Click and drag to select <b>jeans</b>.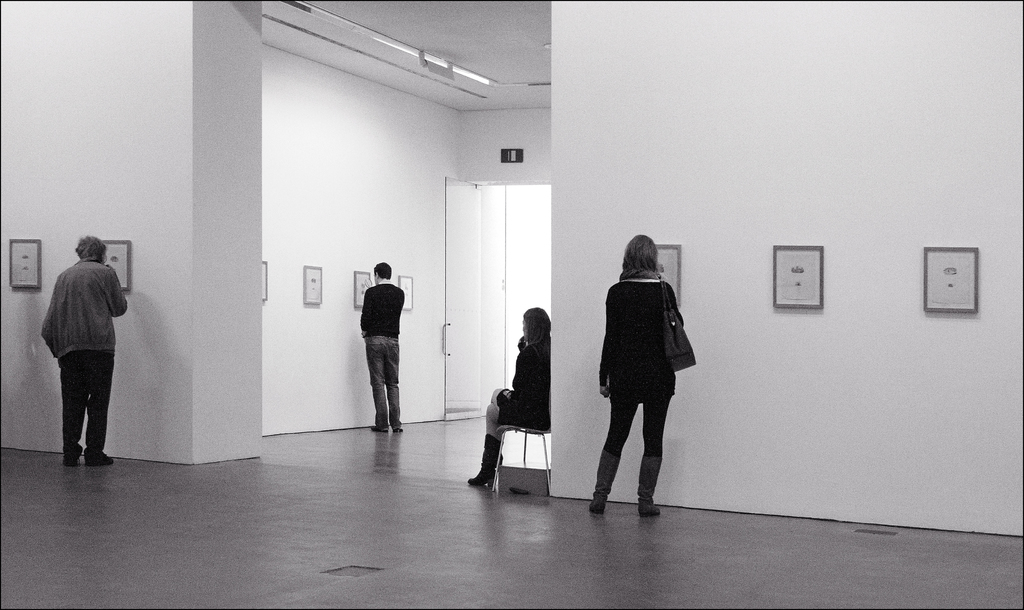
Selection: region(46, 345, 117, 468).
